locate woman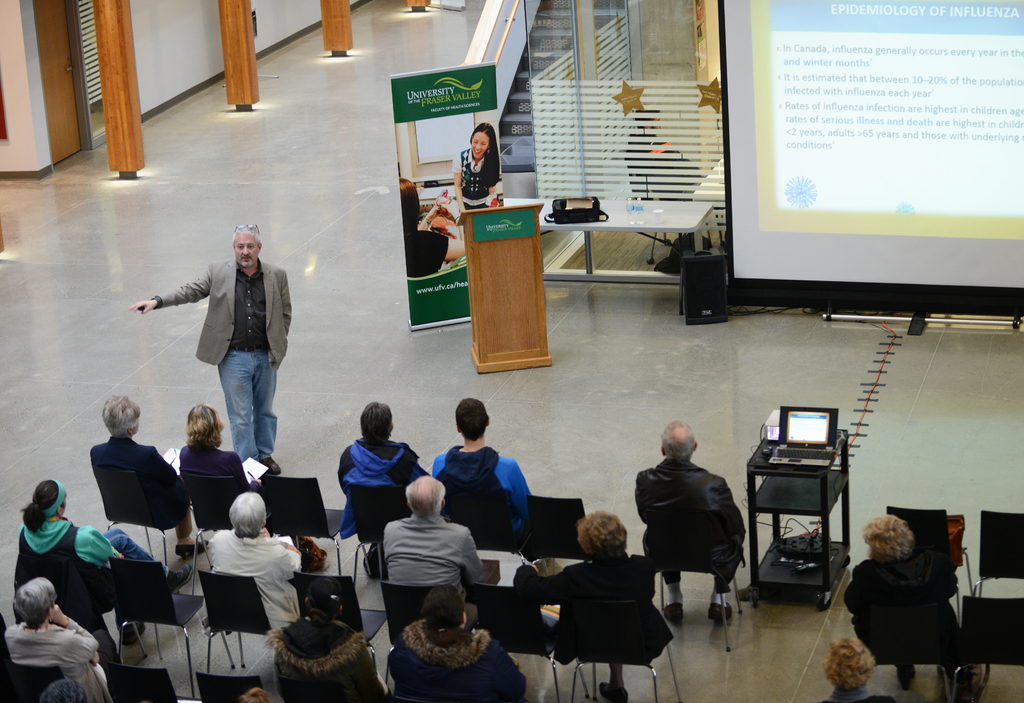
<region>16, 480, 195, 647</region>
